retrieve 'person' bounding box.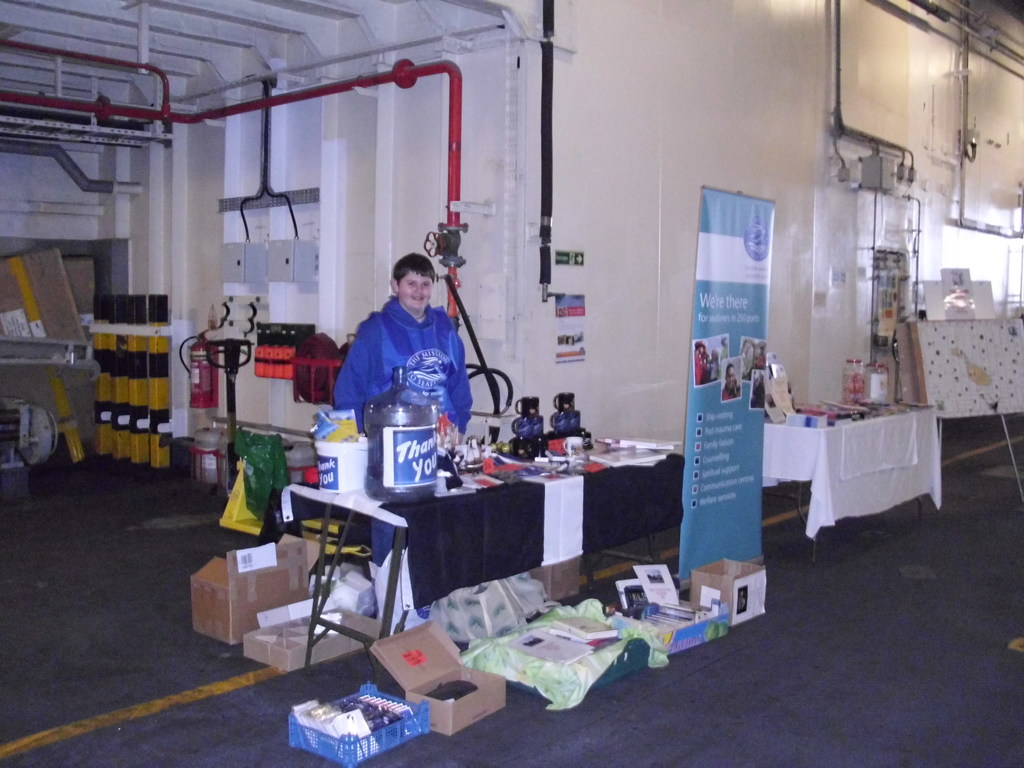
Bounding box: [339, 230, 477, 466].
